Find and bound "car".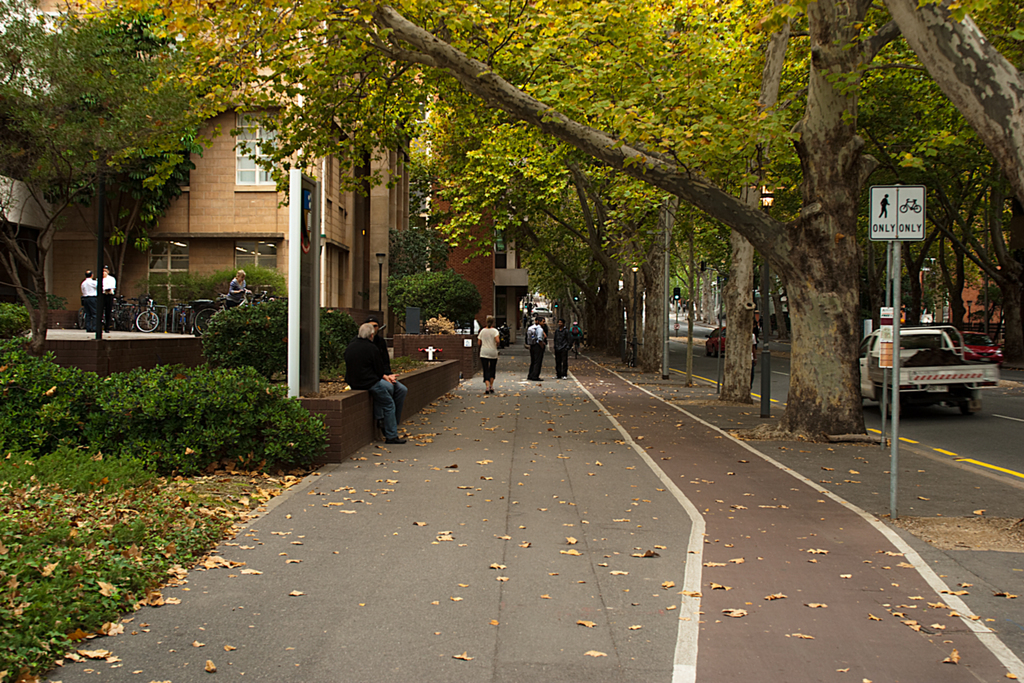
Bound: <region>953, 325, 1002, 366</region>.
